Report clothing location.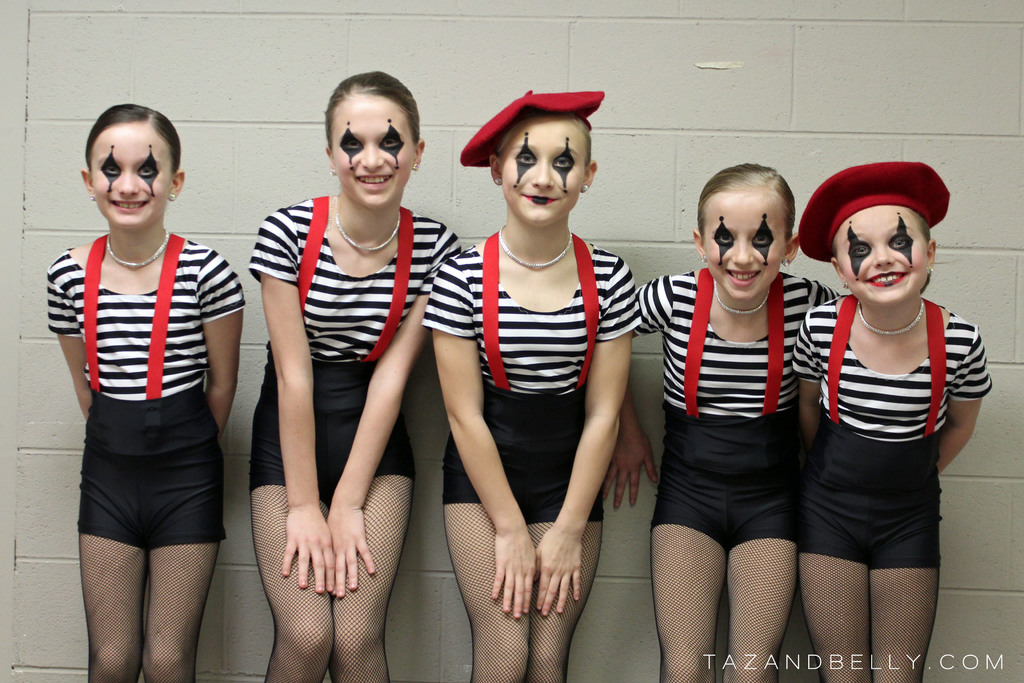
Report: Rect(635, 274, 835, 553).
